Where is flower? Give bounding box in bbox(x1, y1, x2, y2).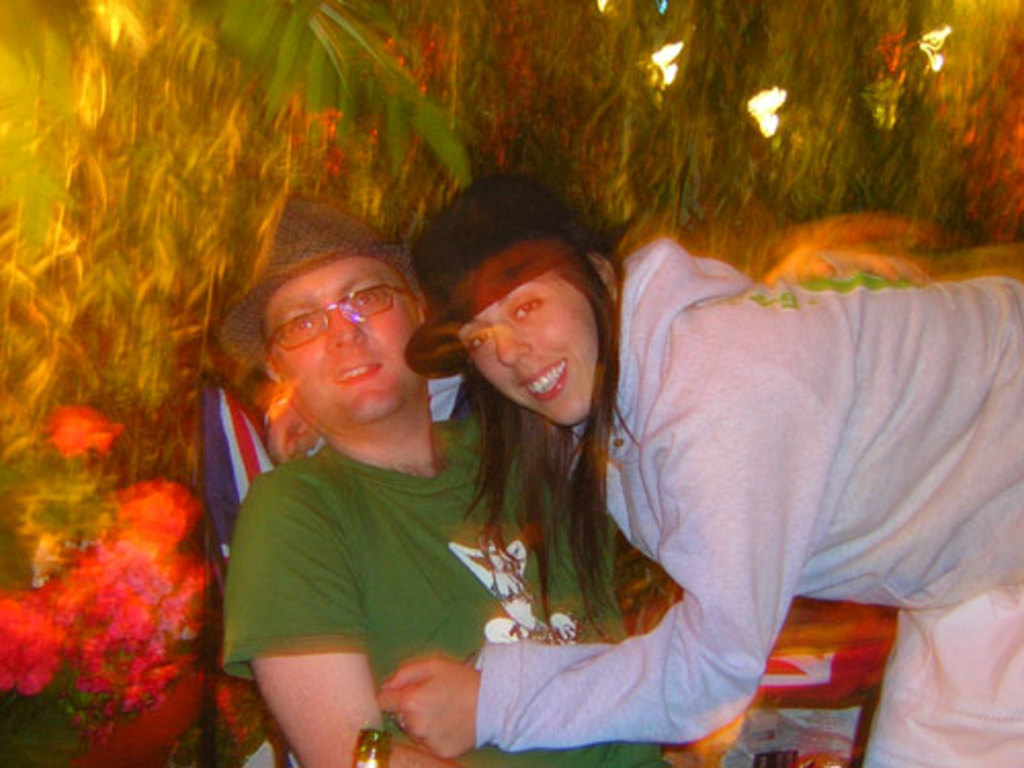
bbox(49, 399, 119, 463).
